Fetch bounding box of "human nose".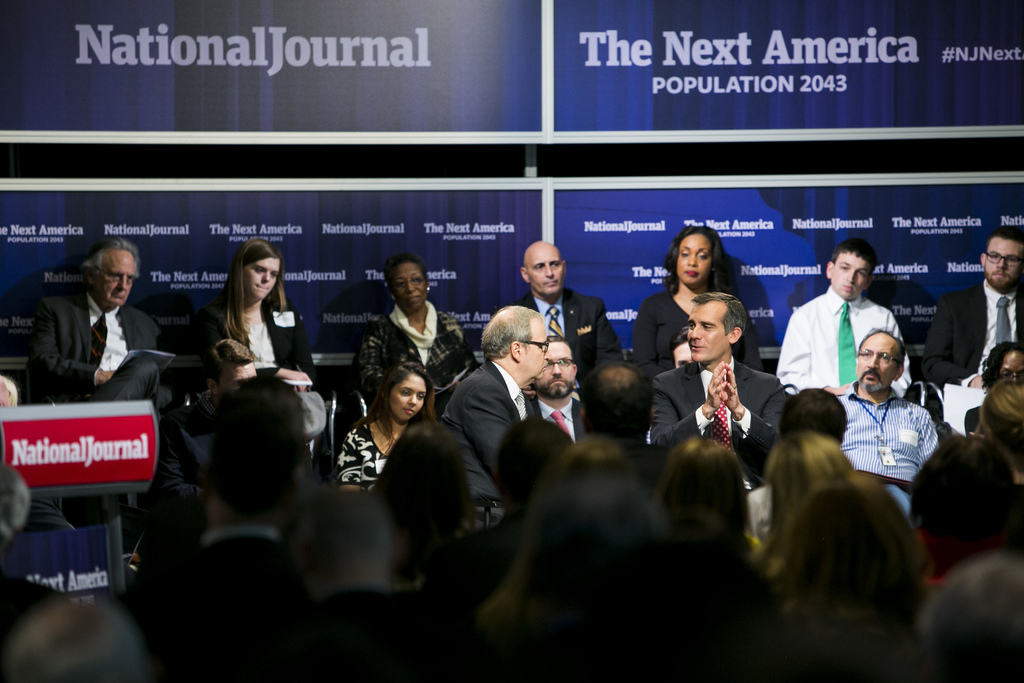
Bbox: box(405, 282, 413, 296).
